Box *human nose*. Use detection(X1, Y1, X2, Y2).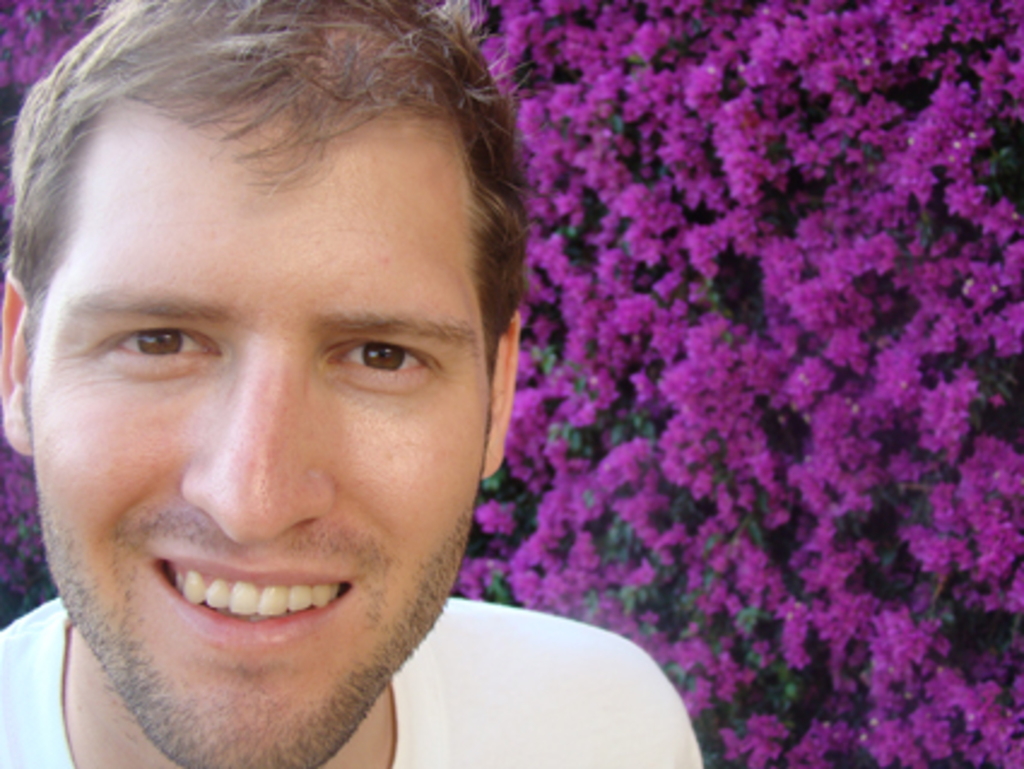
detection(176, 337, 337, 552).
